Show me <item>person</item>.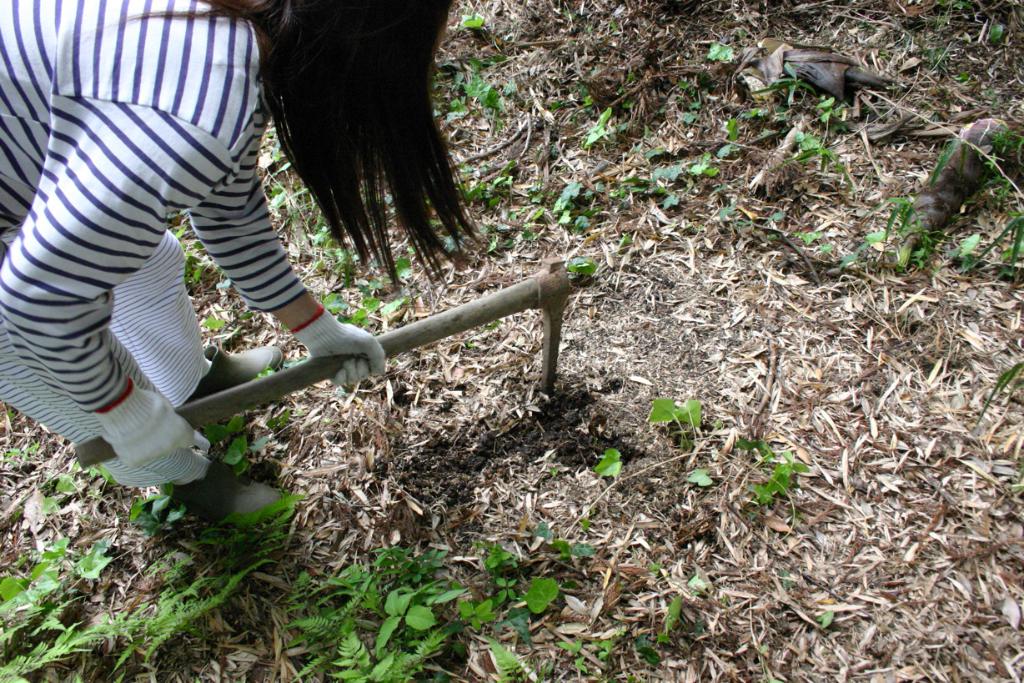
<item>person</item> is here: locate(0, 0, 501, 533).
